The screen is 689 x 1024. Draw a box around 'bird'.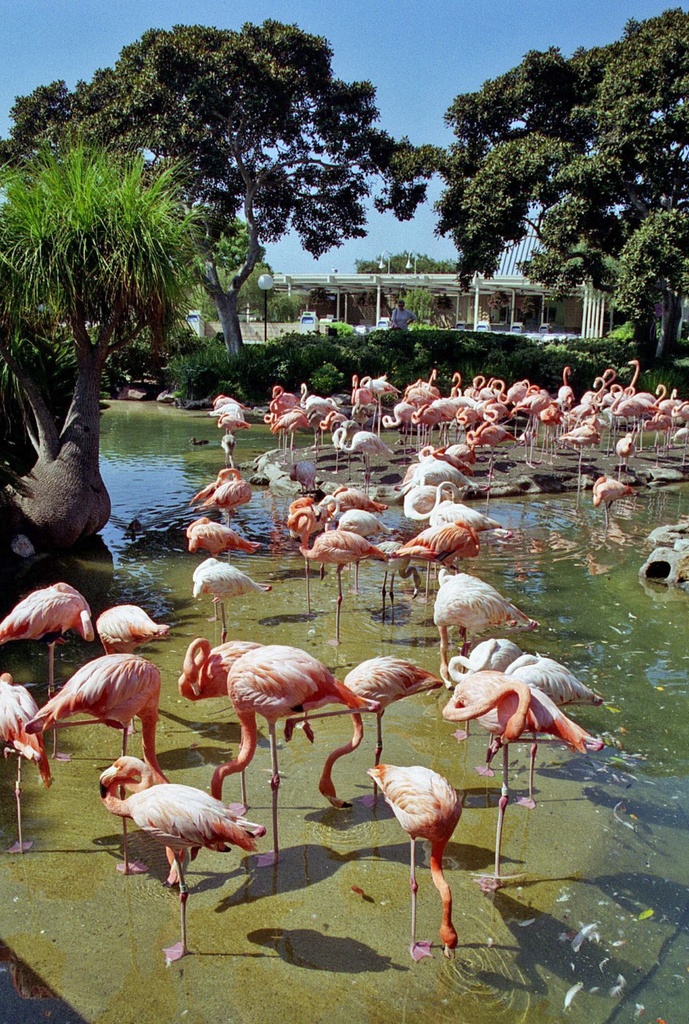
bbox(470, 418, 528, 480).
